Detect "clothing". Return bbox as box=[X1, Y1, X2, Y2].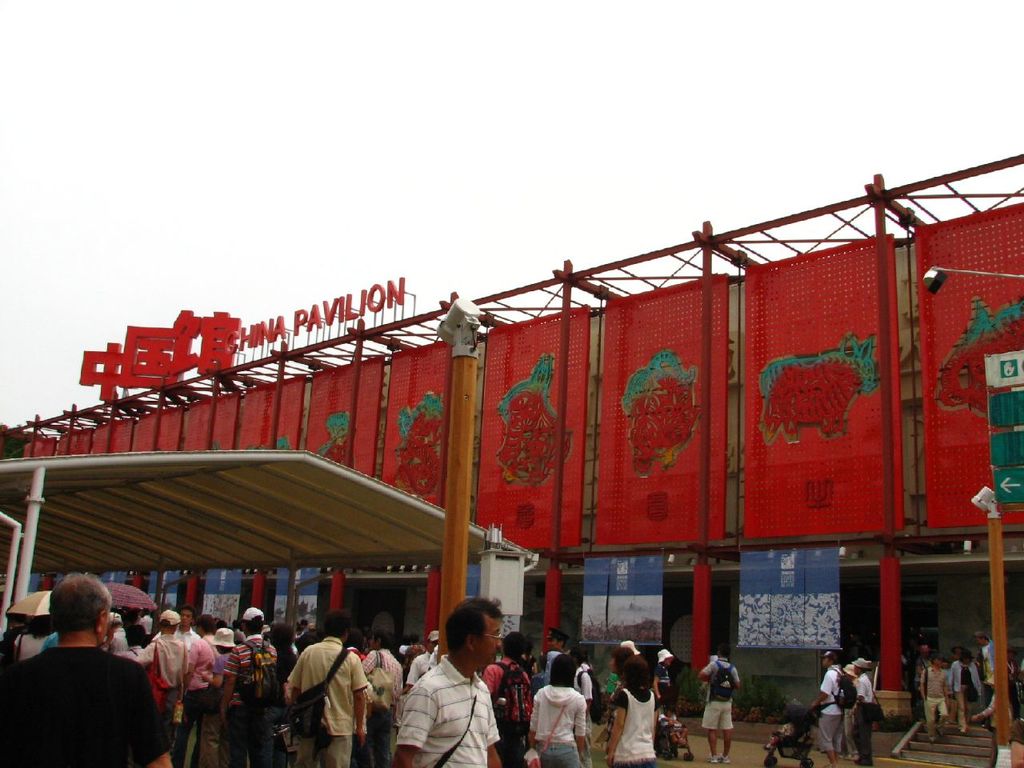
box=[977, 641, 994, 684].
